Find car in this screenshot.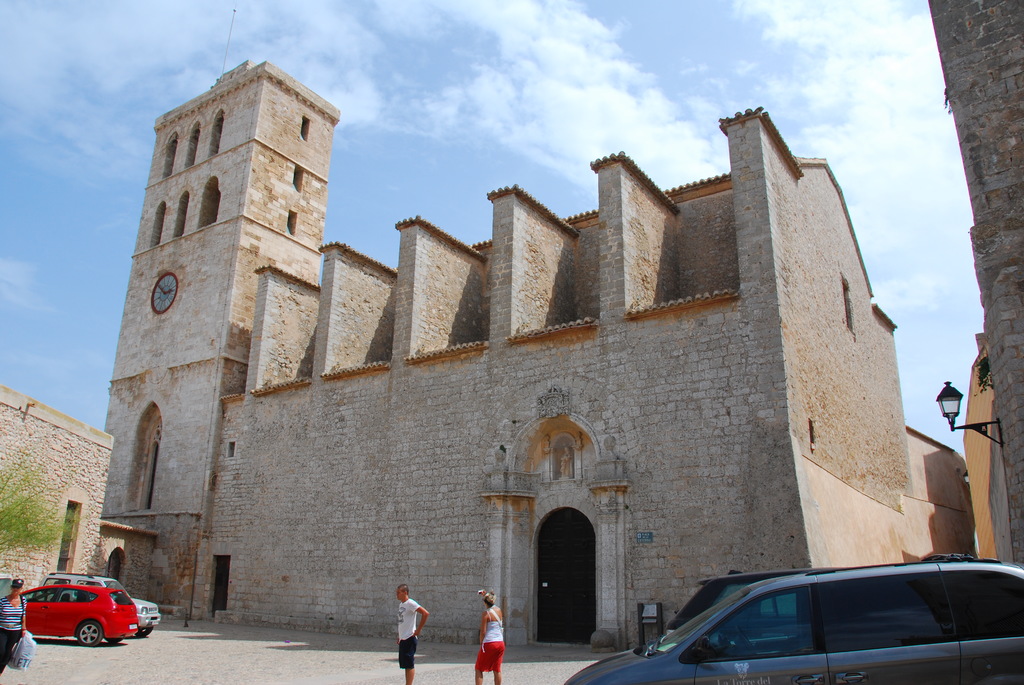
The bounding box for car is bbox=(560, 562, 1023, 684).
